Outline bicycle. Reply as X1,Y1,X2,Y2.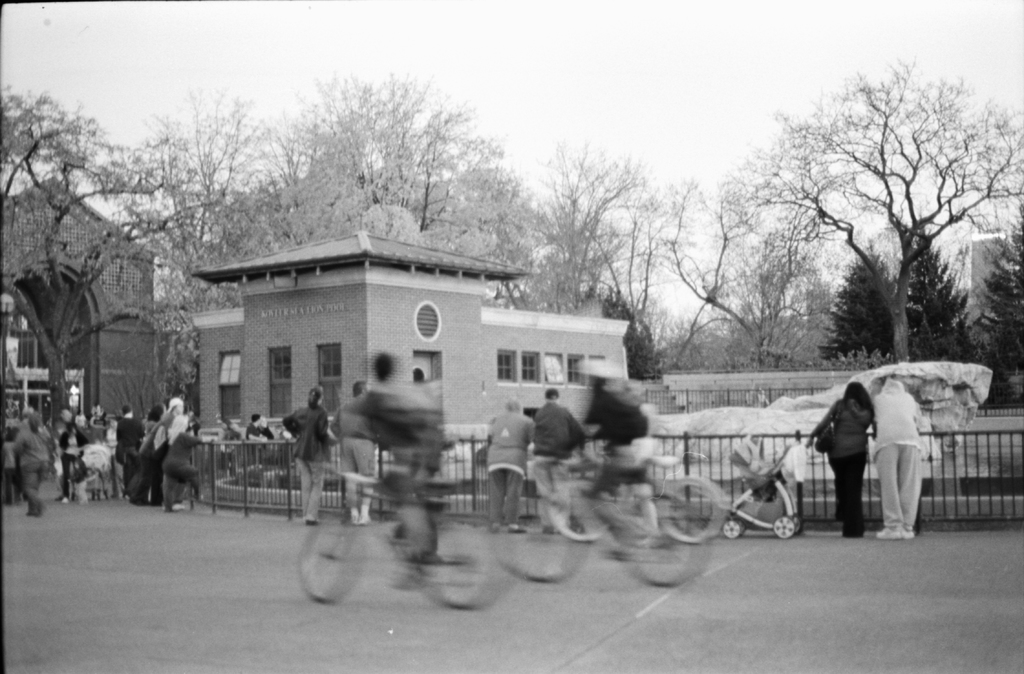
280,426,495,613.
